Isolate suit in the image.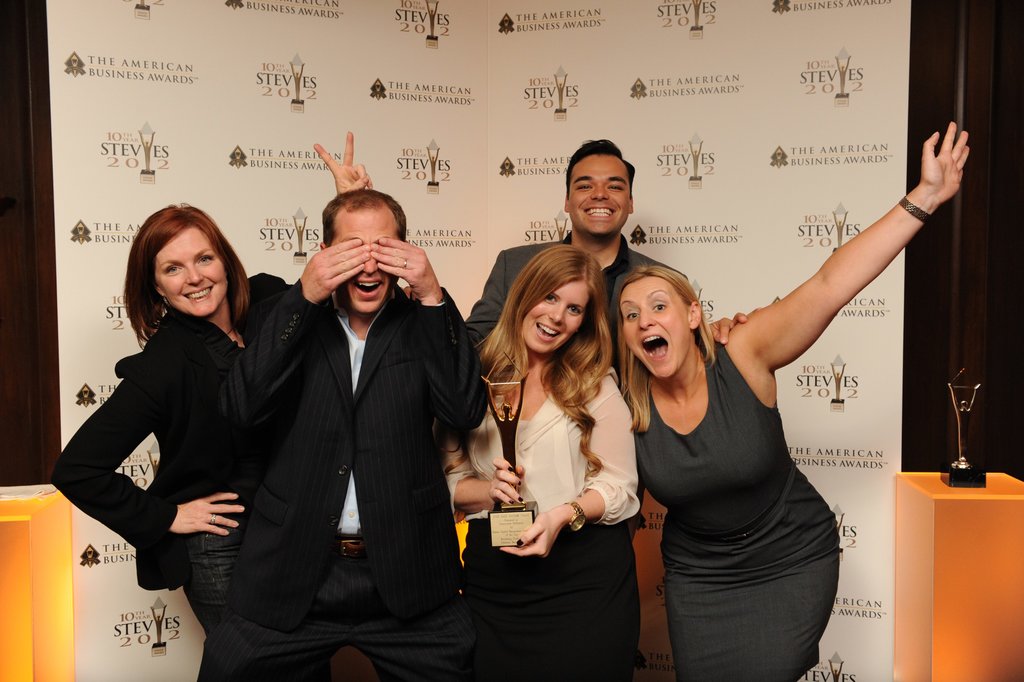
Isolated region: bbox=[467, 229, 685, 346].
